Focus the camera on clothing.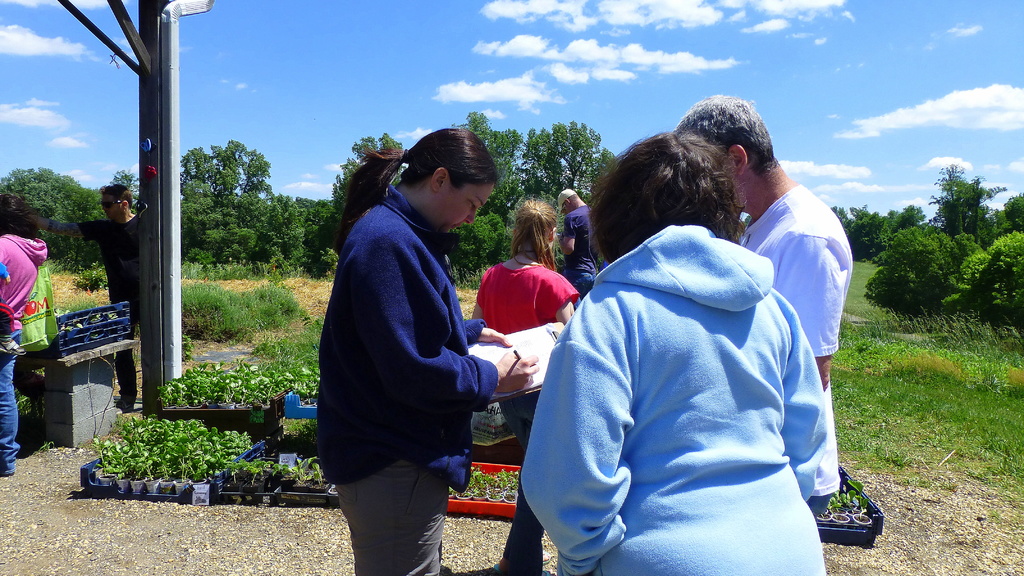
Focus region: [left=557, top=198, right=618, bottom=304].
